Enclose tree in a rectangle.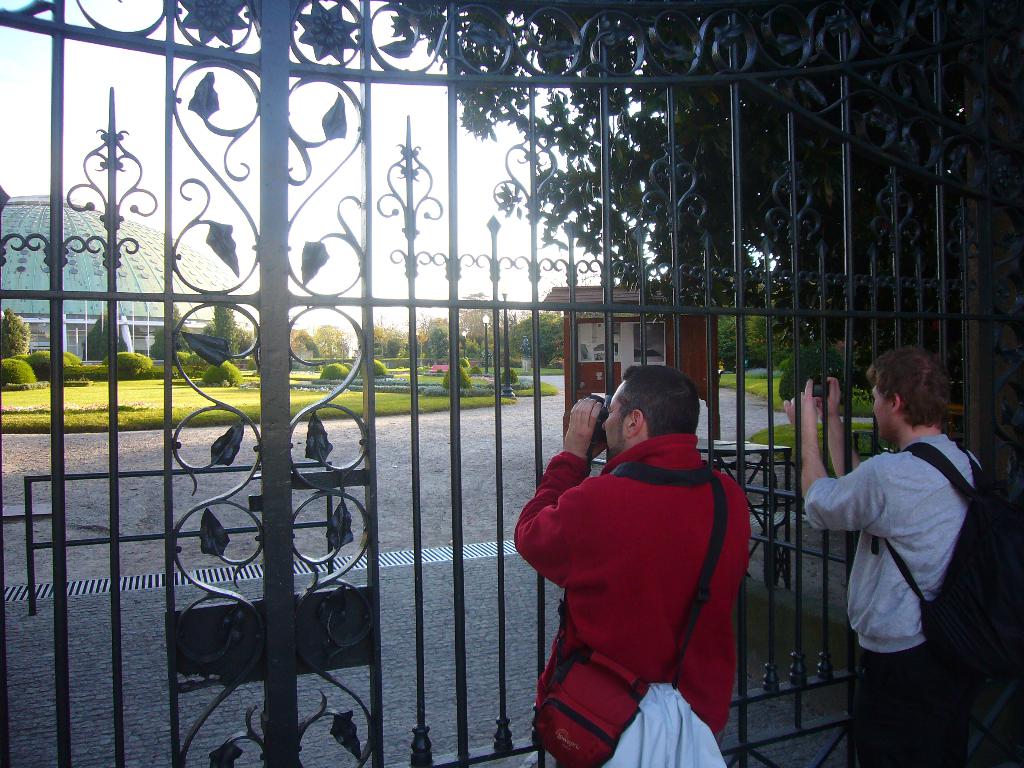
rect(208, 294, 241, 364).
